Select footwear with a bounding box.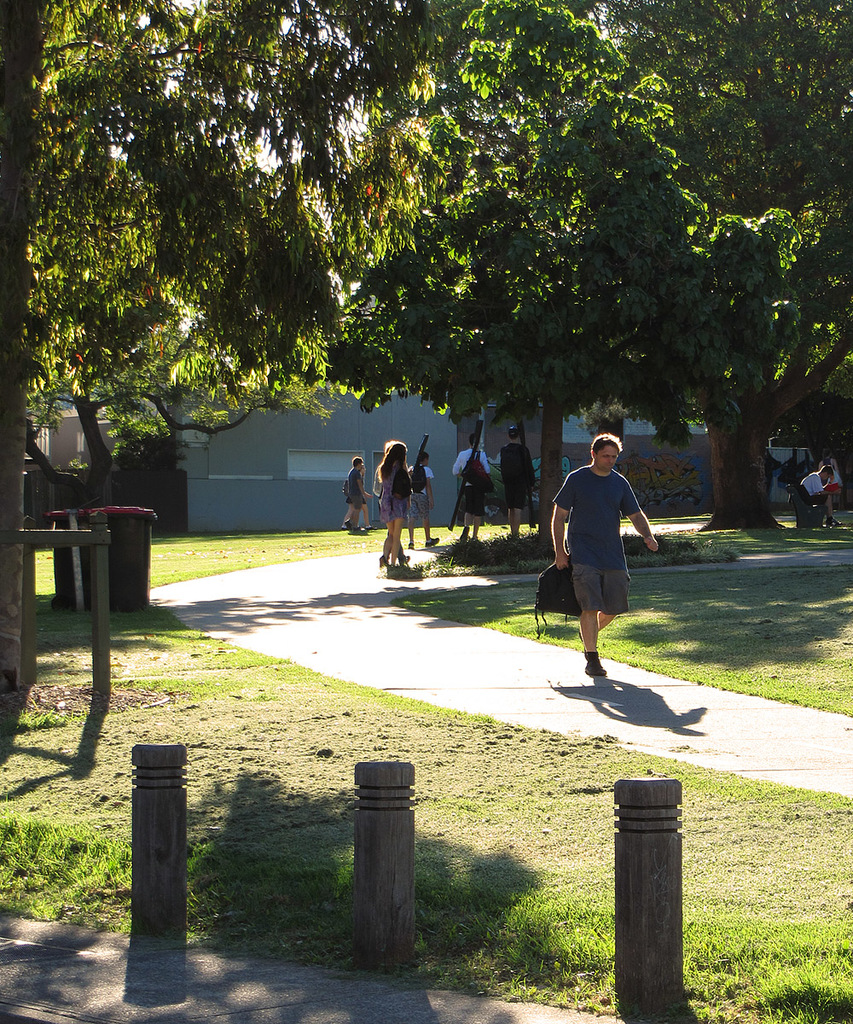
x1=422 y1=538 x2=440 y2=550.
